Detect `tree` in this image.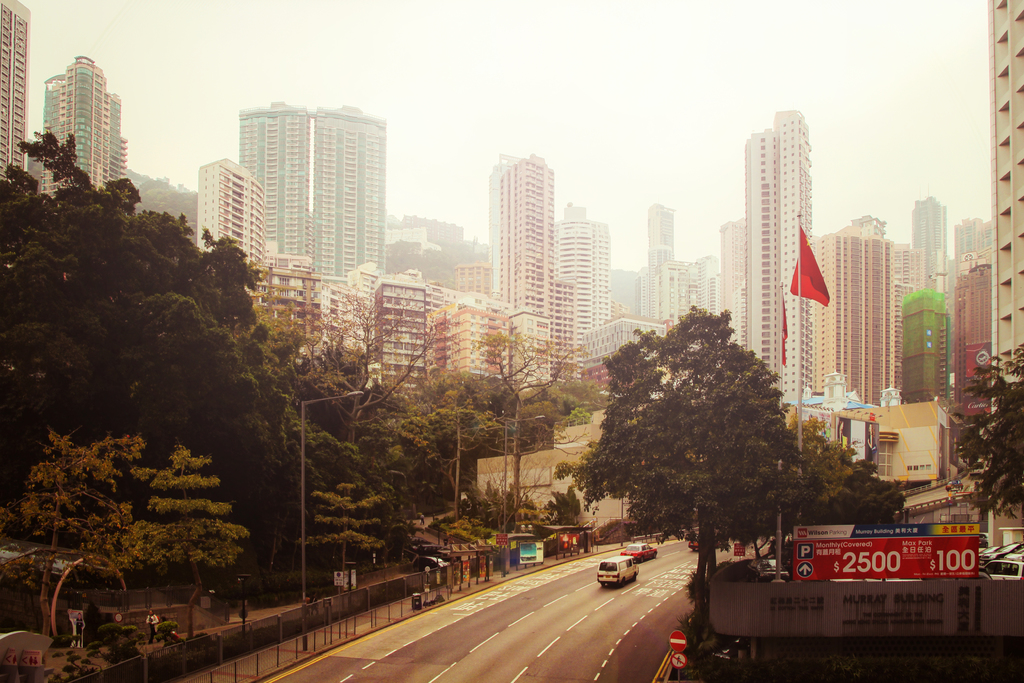
Detection: (946,346,1023,514).
